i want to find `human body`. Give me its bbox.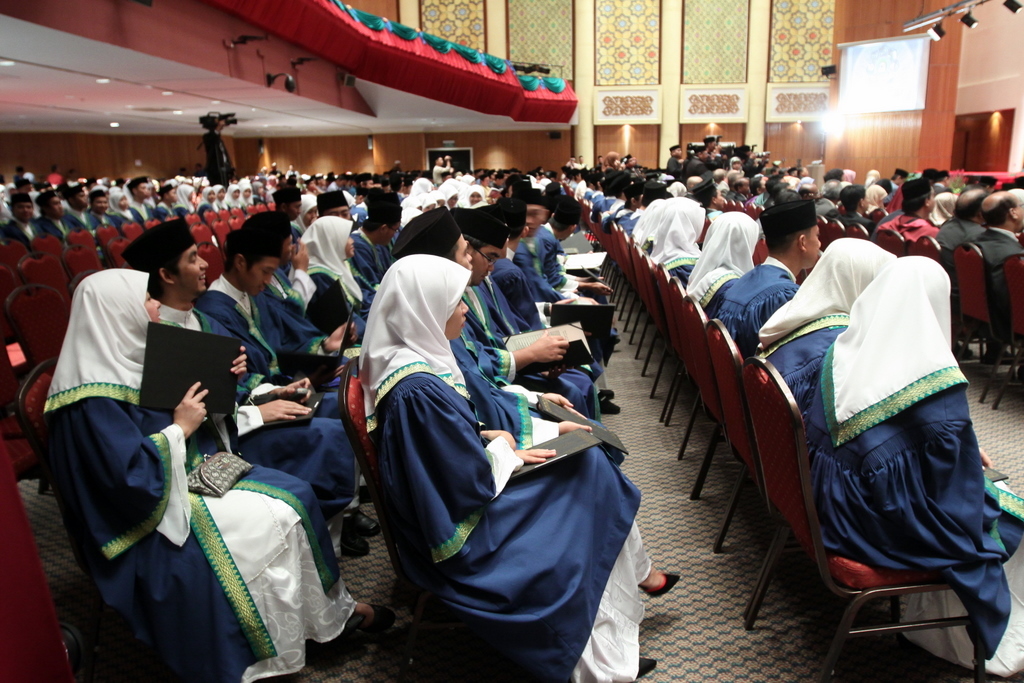
936,186,992,260.
